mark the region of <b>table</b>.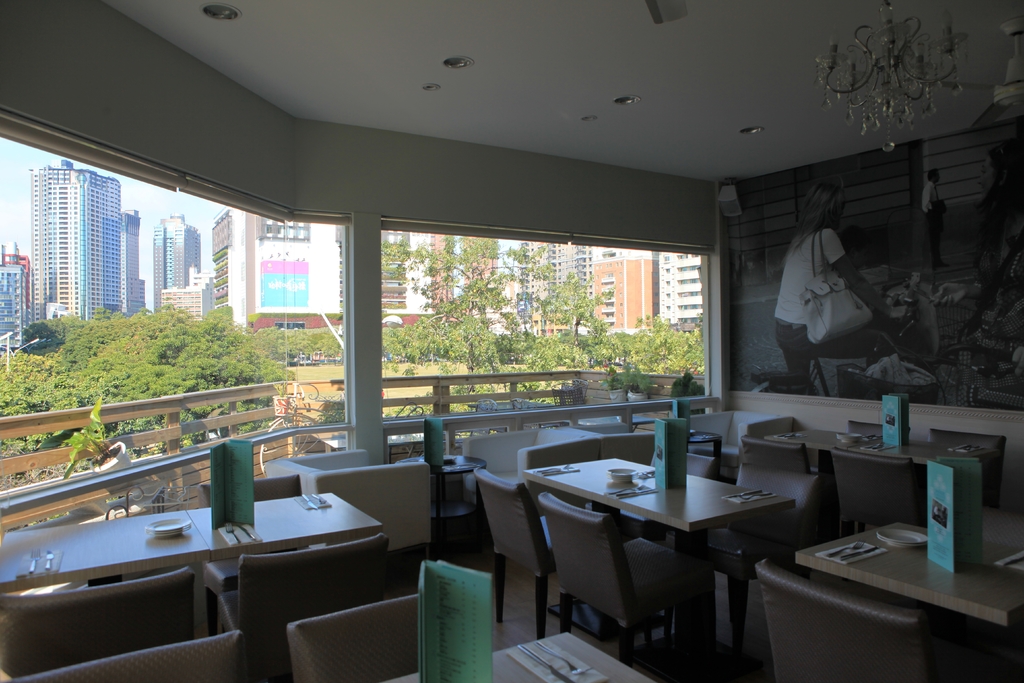
Region: x1=0 y1=509 x2=210 y2=595.
